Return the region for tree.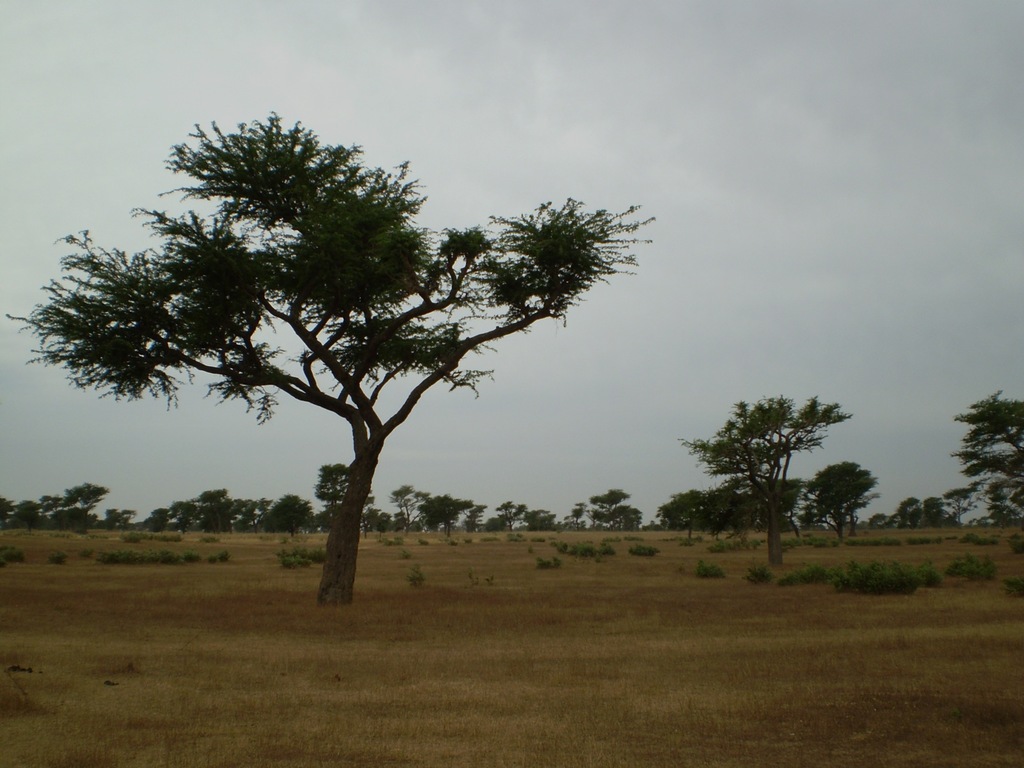
<box>3,109,657,607</box>.
